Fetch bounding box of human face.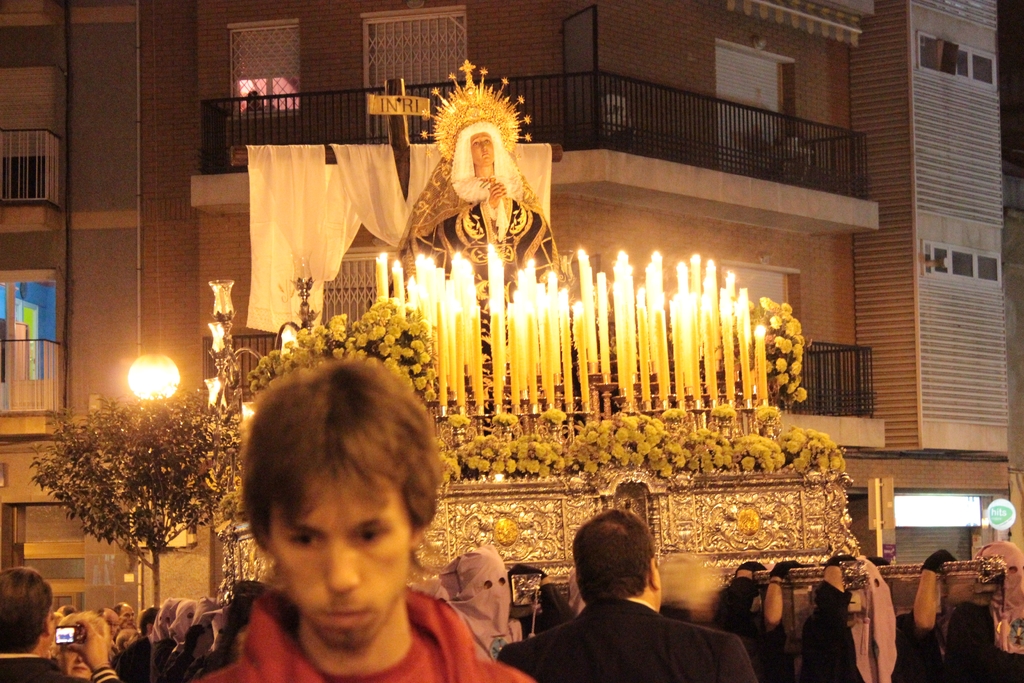
Bbox: [x1=468, y1=132, x2=496, y2=168].
